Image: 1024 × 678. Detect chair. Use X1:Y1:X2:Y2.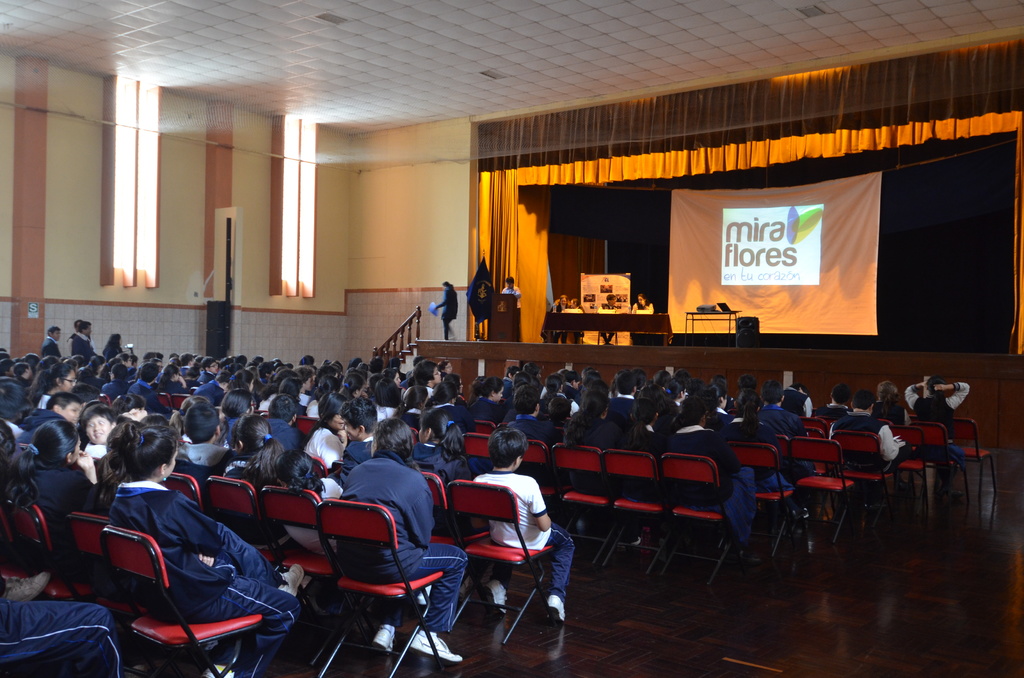
1:497:95:604.
